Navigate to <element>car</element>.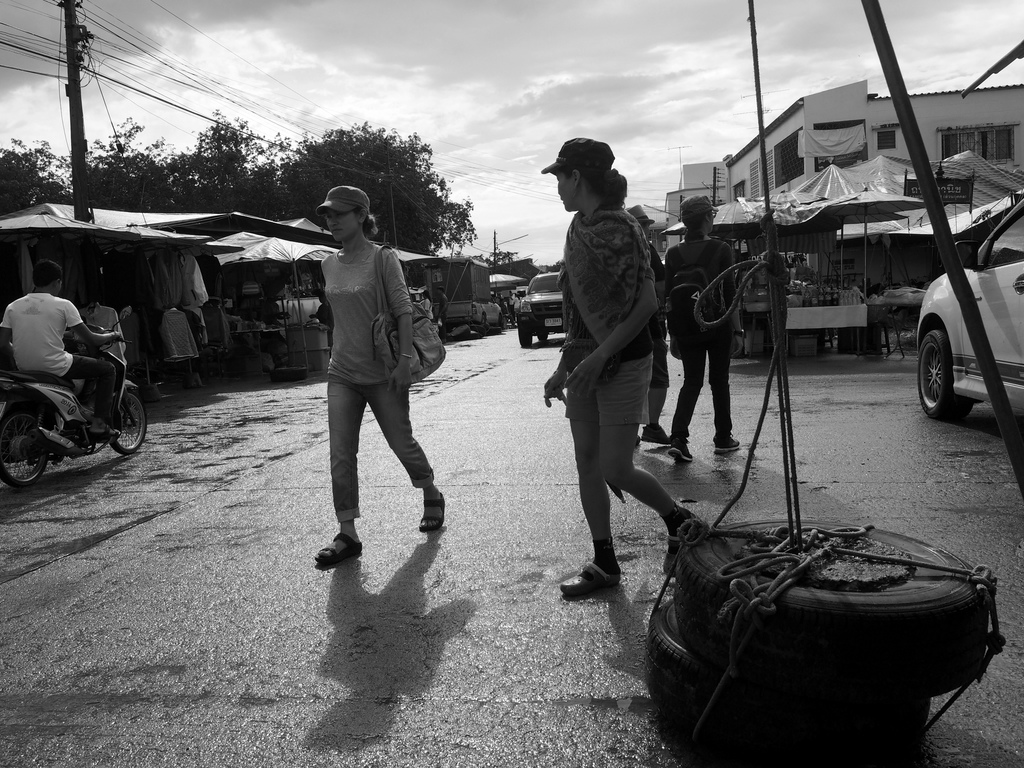
Navigation target: locate(913, 196, 1023, 420).
